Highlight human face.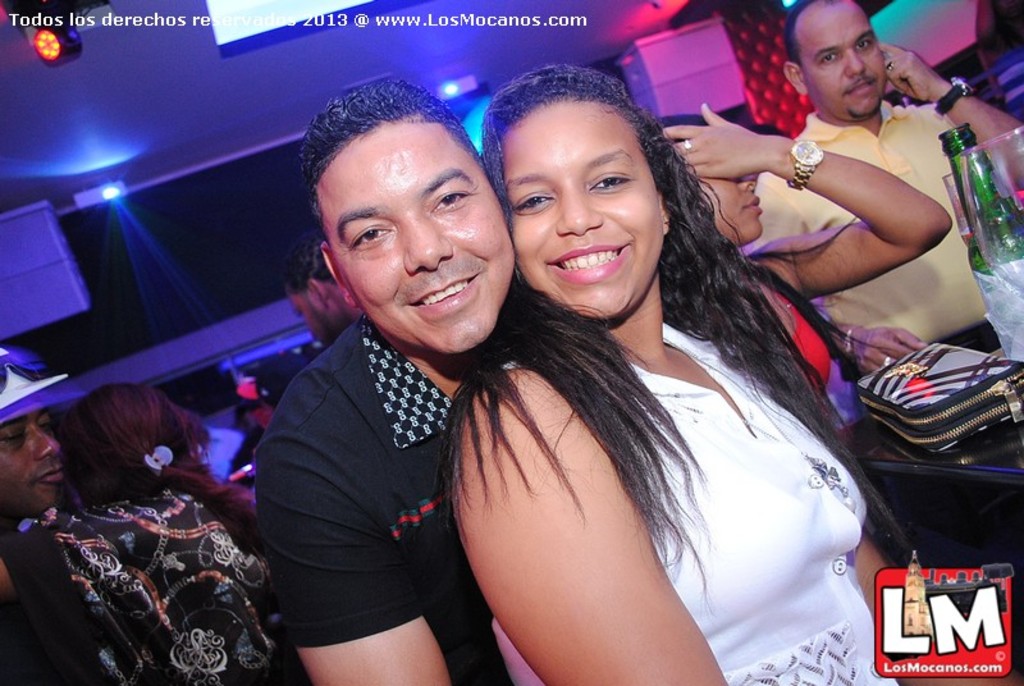
Highlighted region: rect(0, 398, 60, 511).
